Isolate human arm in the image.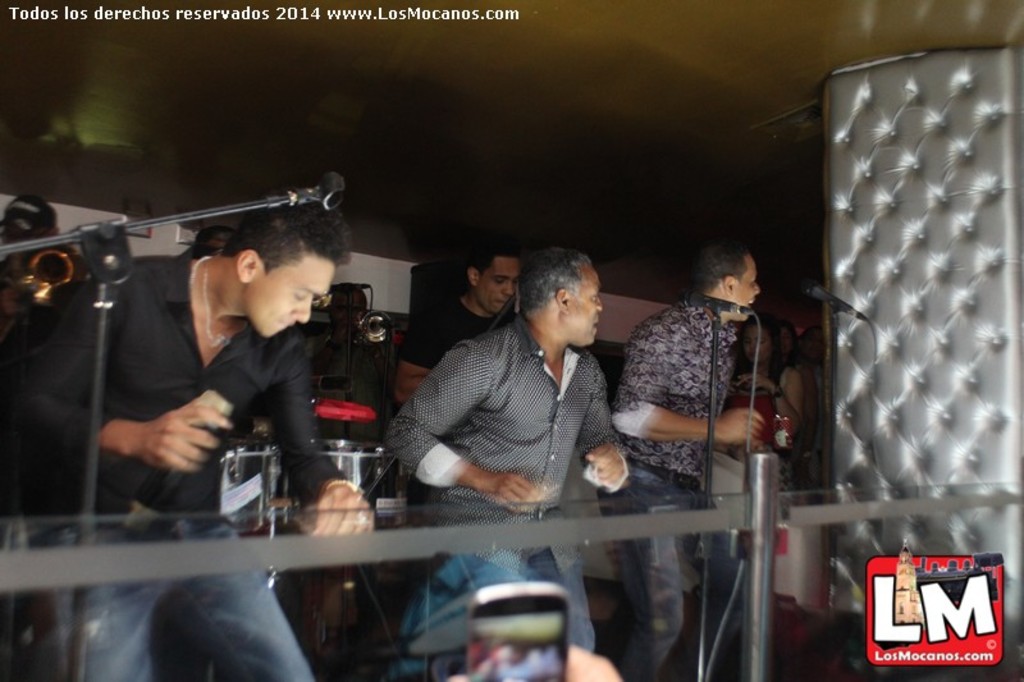
Isolated region: <box>614,321,762,445</box>.
